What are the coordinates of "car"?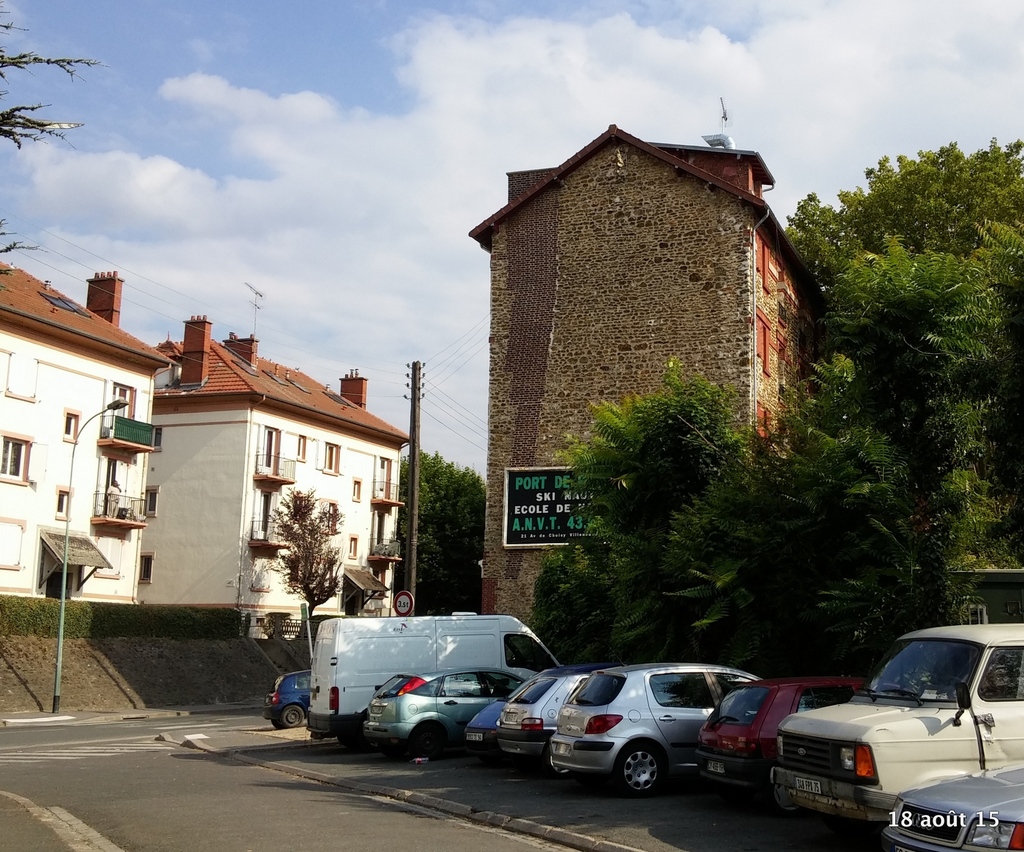
[left=369, top=663, right=536, bottom=752].
